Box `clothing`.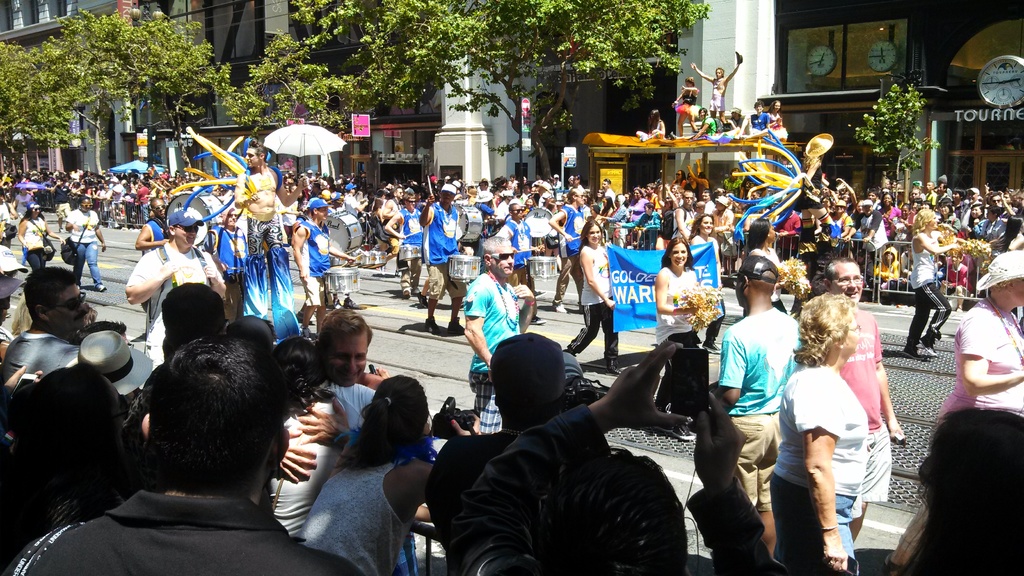
crop(422, 197, 458, 298).
